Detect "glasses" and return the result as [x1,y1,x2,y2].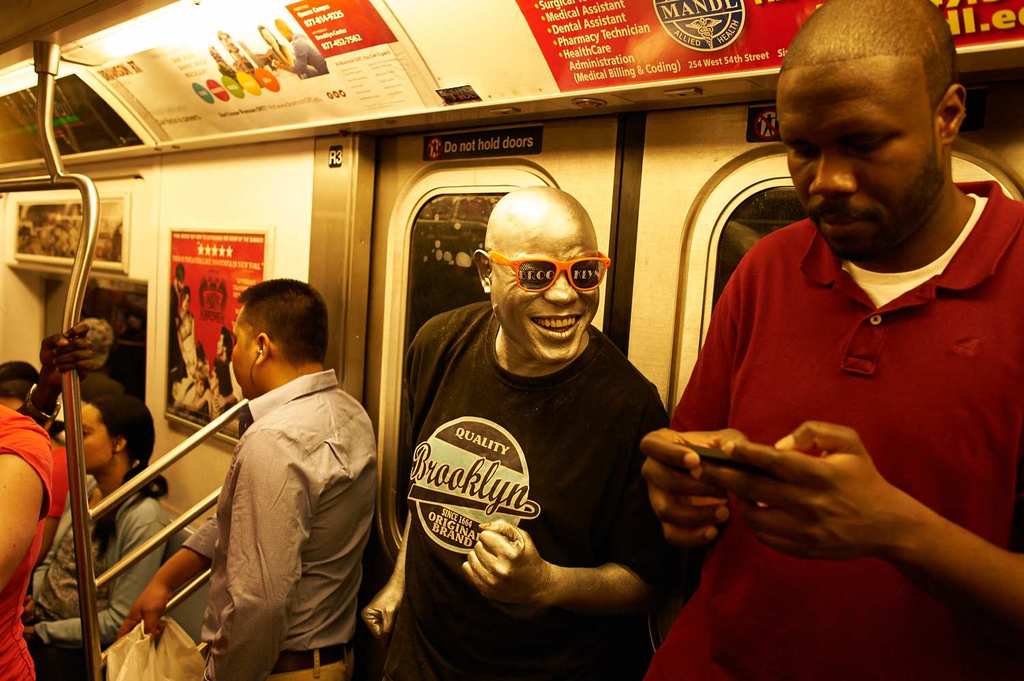
[487,254,614,295].
